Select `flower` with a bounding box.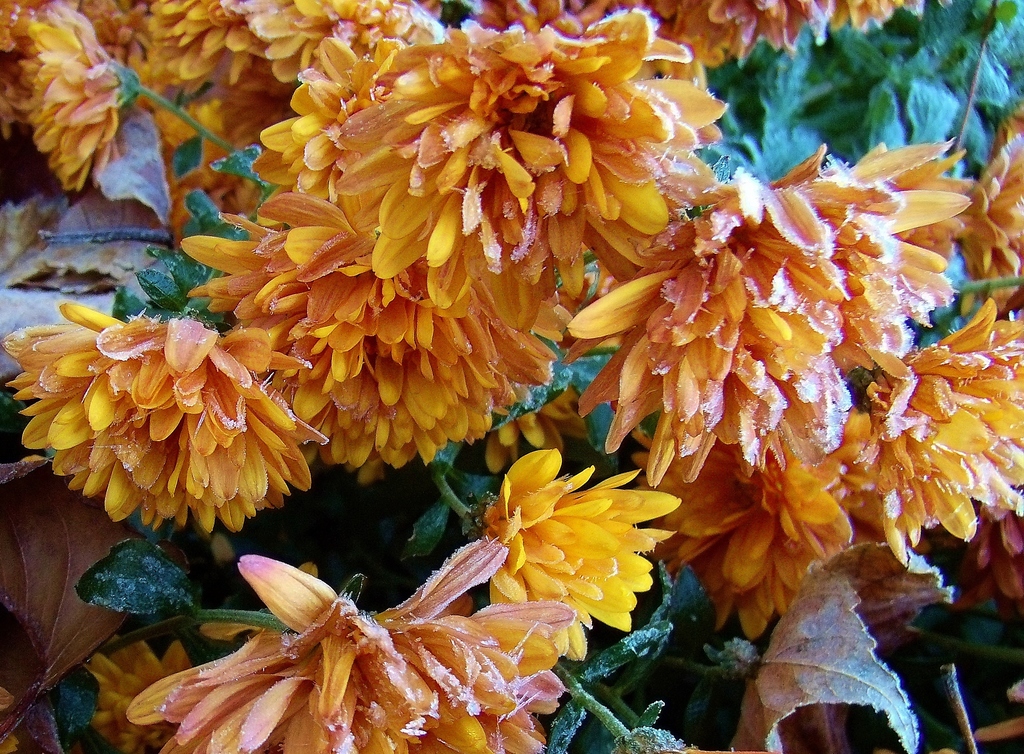
[461,449,681,662].
